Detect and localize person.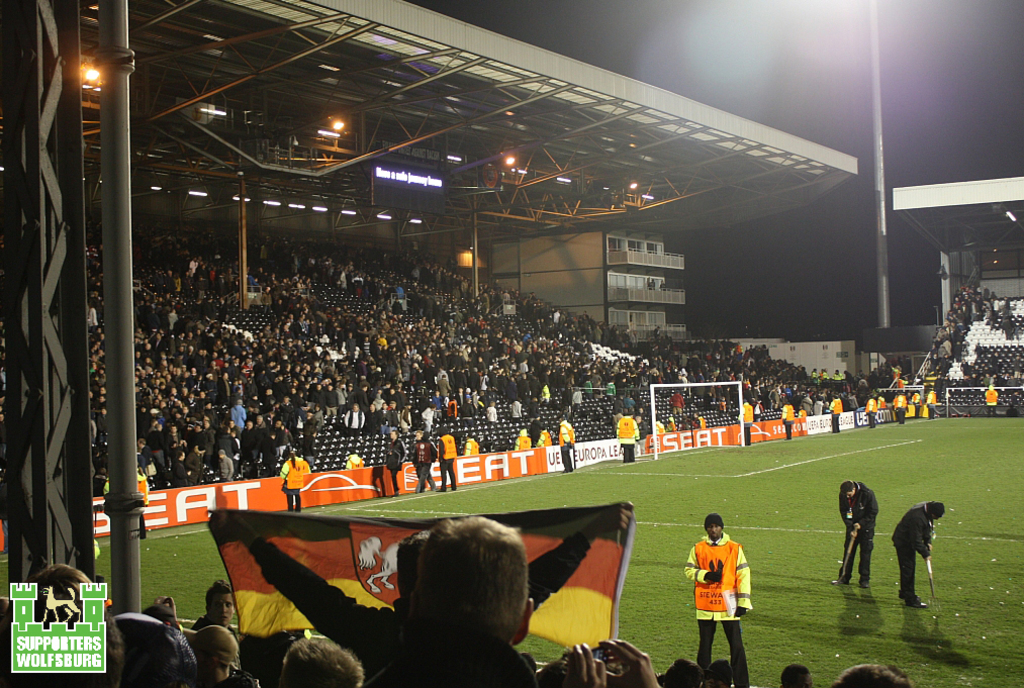
Localized at (382,429,402,499).
